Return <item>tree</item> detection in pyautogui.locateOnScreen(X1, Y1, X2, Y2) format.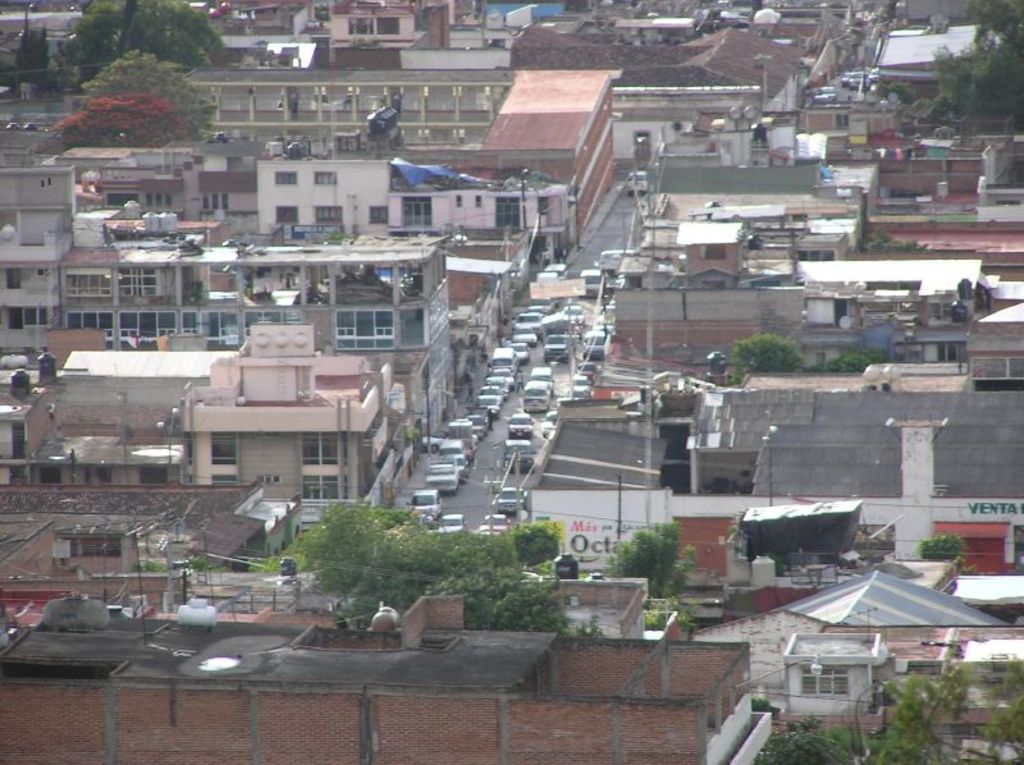
pyautogui.locateOnScreen(919, 532, 973, 562).
